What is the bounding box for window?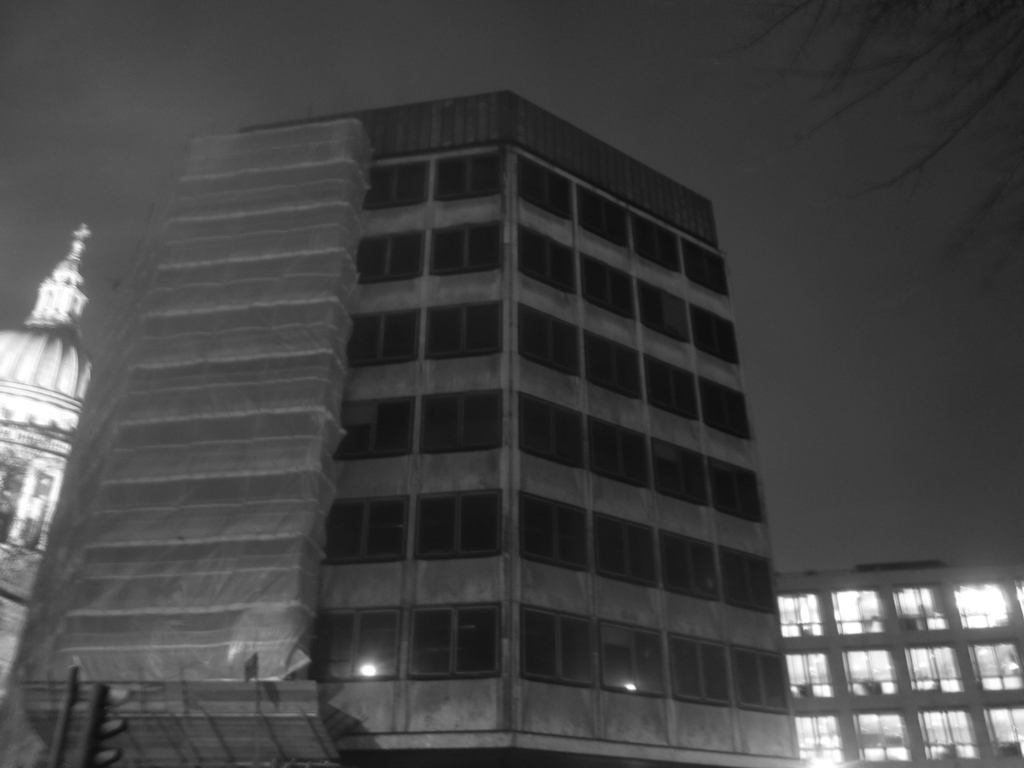
l=906, t=643, r=966, b=698.
